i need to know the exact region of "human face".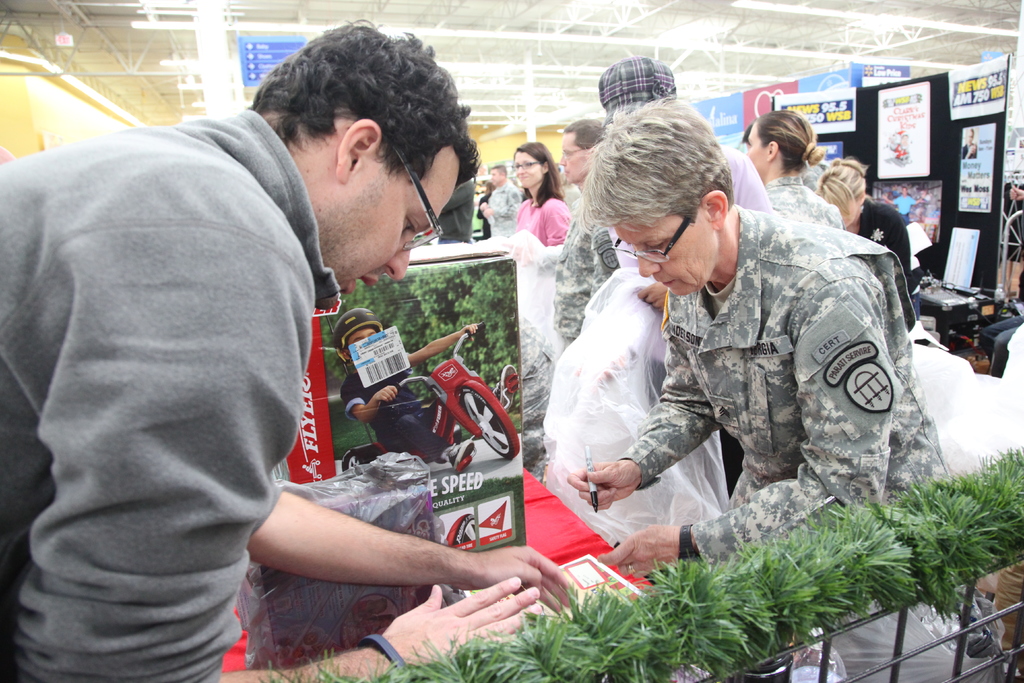
Region: x1=509 y1=147 x2=543 y2=193.
